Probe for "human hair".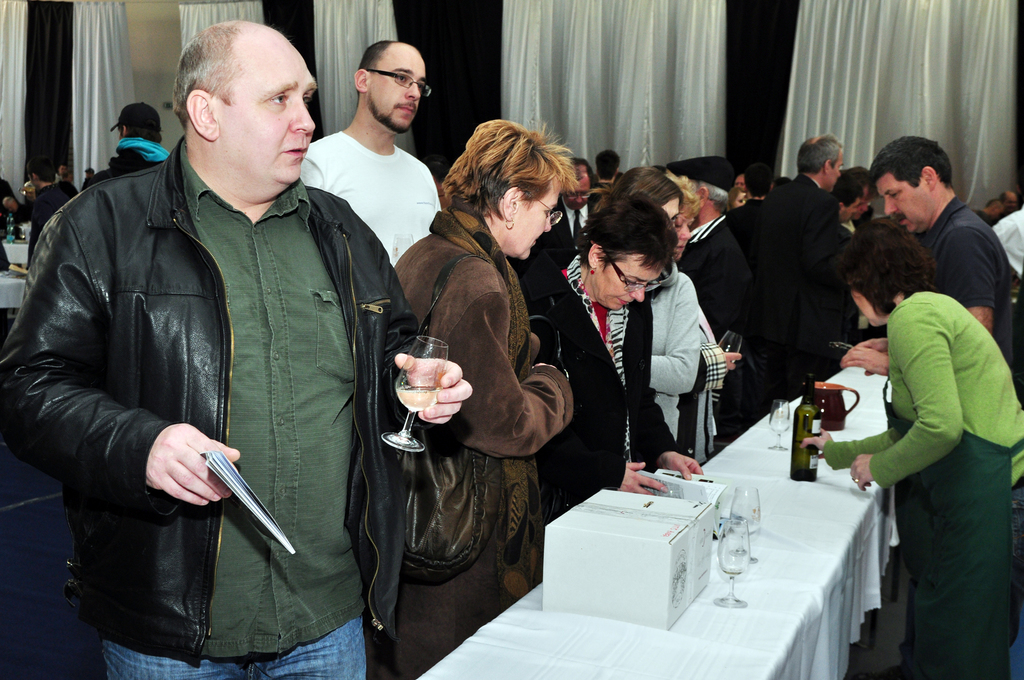
Probe result: BBox(358, 38, 396, 73).
